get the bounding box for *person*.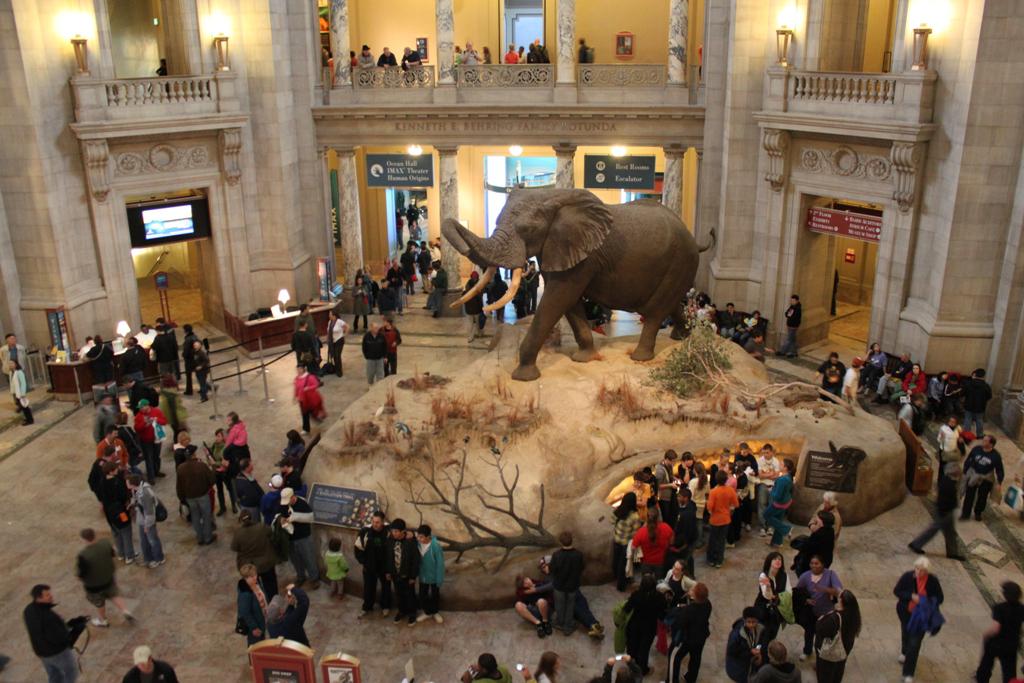
locate(92, 388, 118, 445).
